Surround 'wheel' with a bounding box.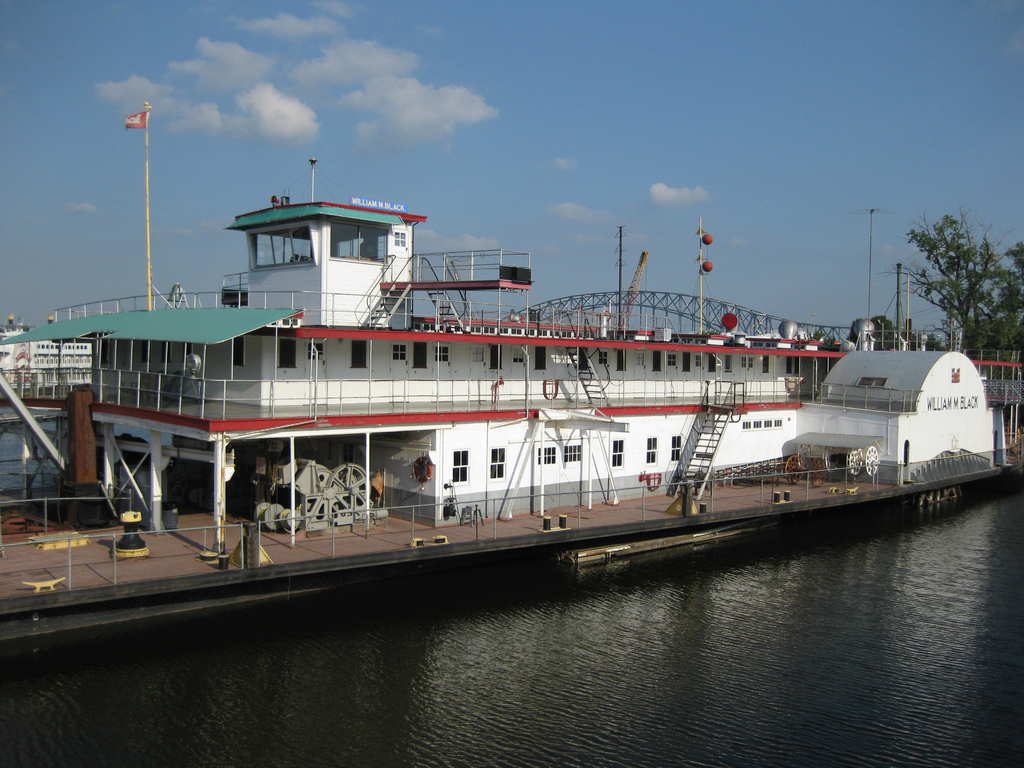
(783, 454, 803, 484).
